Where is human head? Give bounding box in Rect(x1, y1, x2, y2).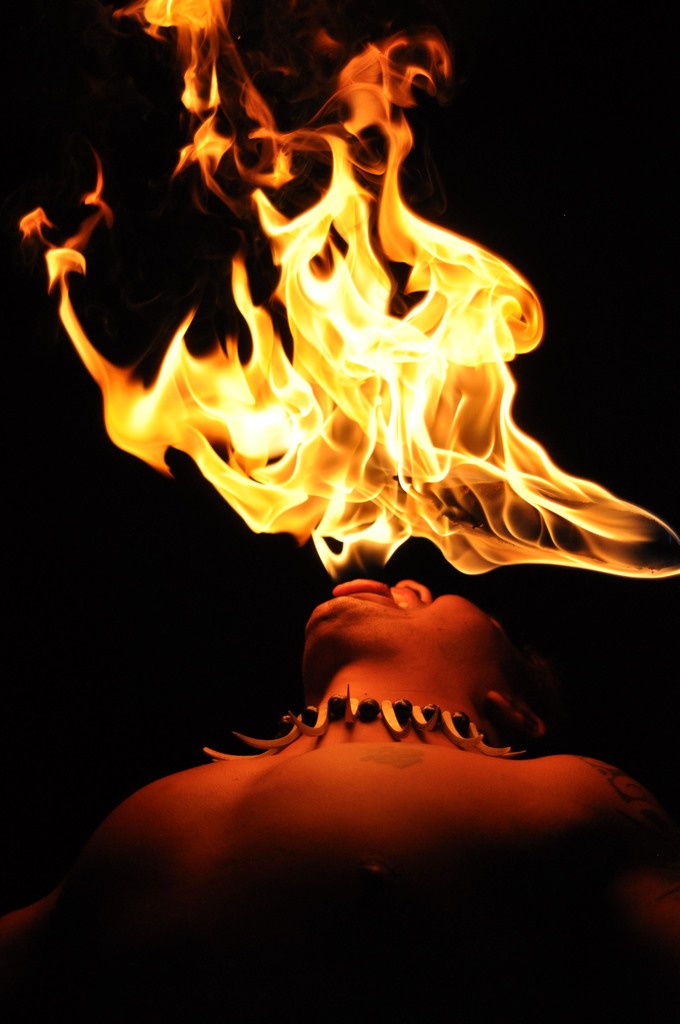
Rect(272, 556, 579, 768).
